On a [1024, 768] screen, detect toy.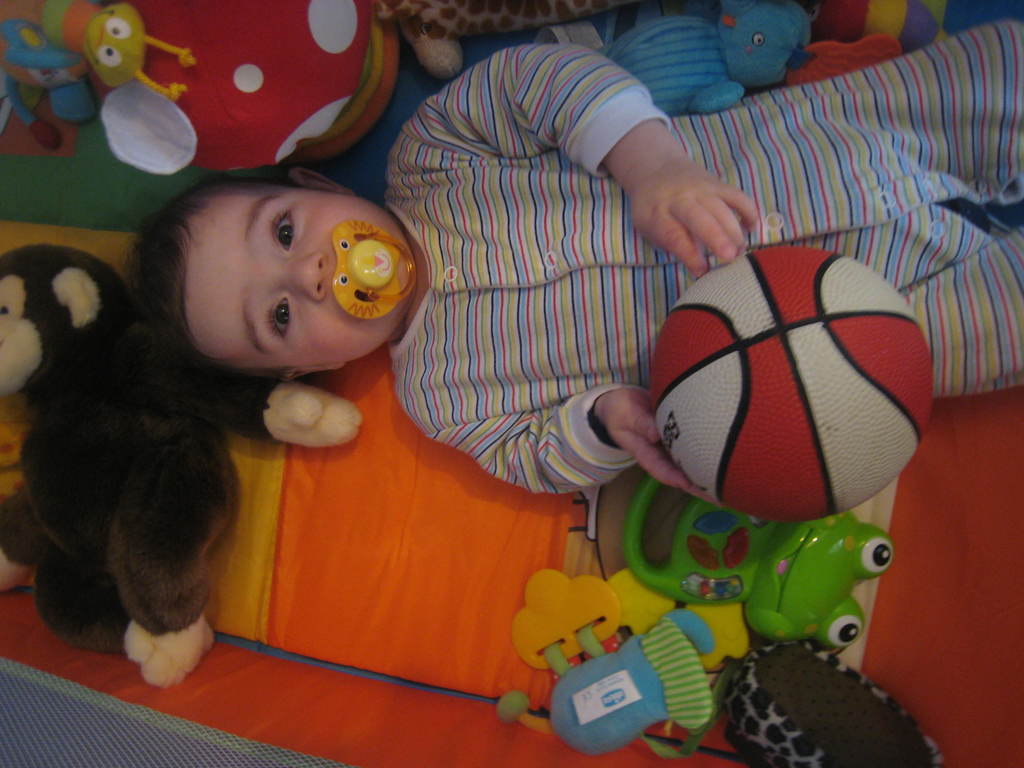
box(775, 0, 910, 85).
